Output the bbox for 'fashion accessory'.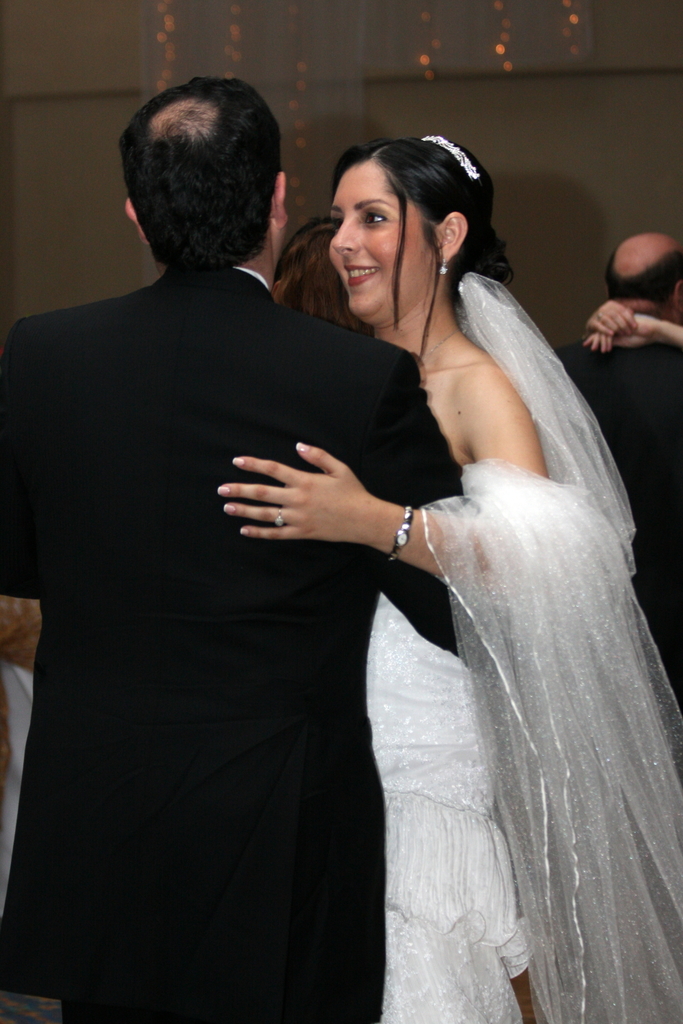
left=387, top=501, right=412, bottom=564.
